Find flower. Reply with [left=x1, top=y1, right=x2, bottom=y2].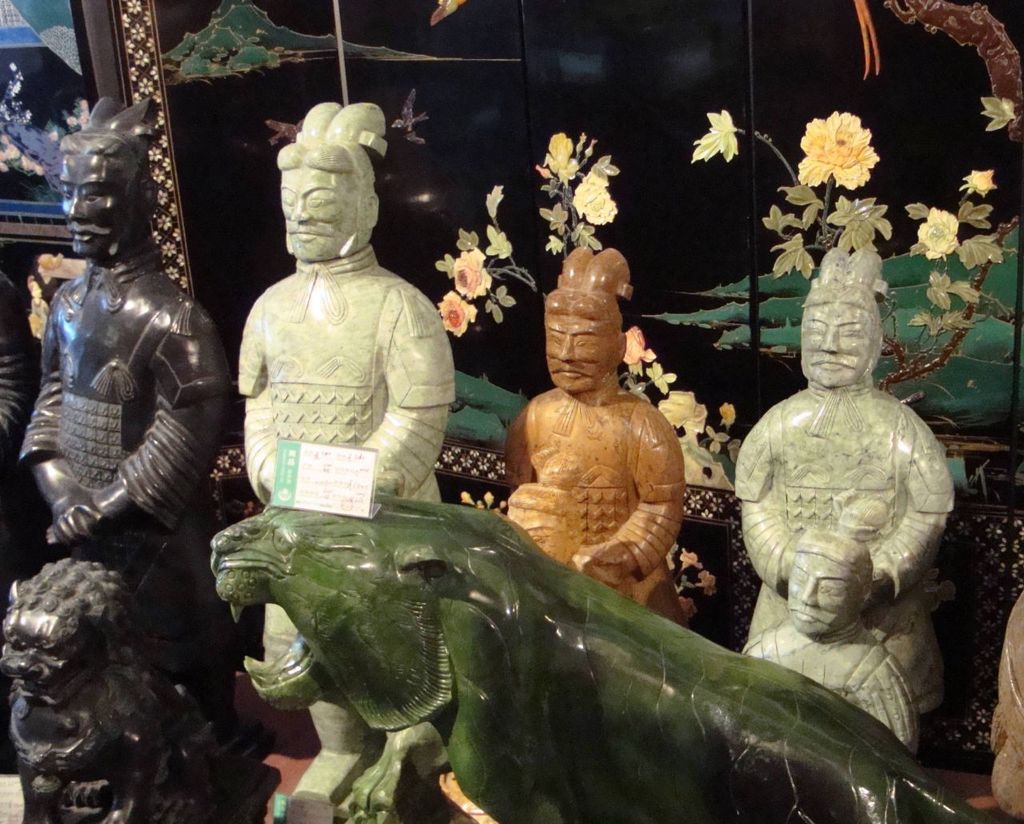
[left=450, top=250, right=496, bottom=302].
